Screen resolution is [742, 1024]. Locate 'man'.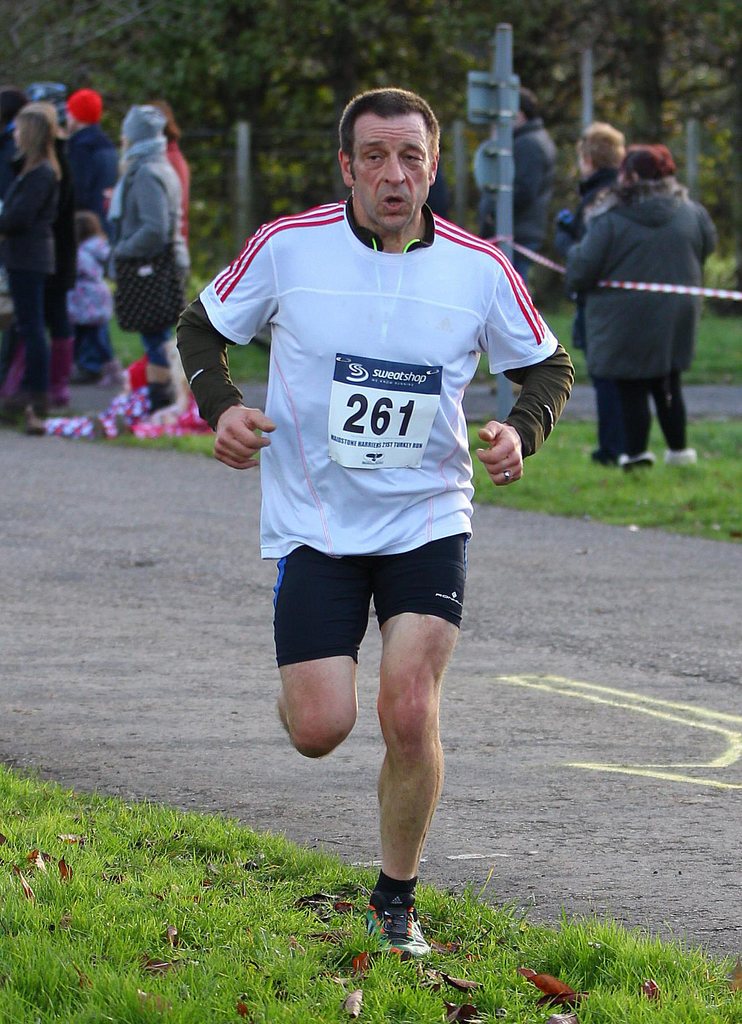
rect(0, 89, 29, 383).
